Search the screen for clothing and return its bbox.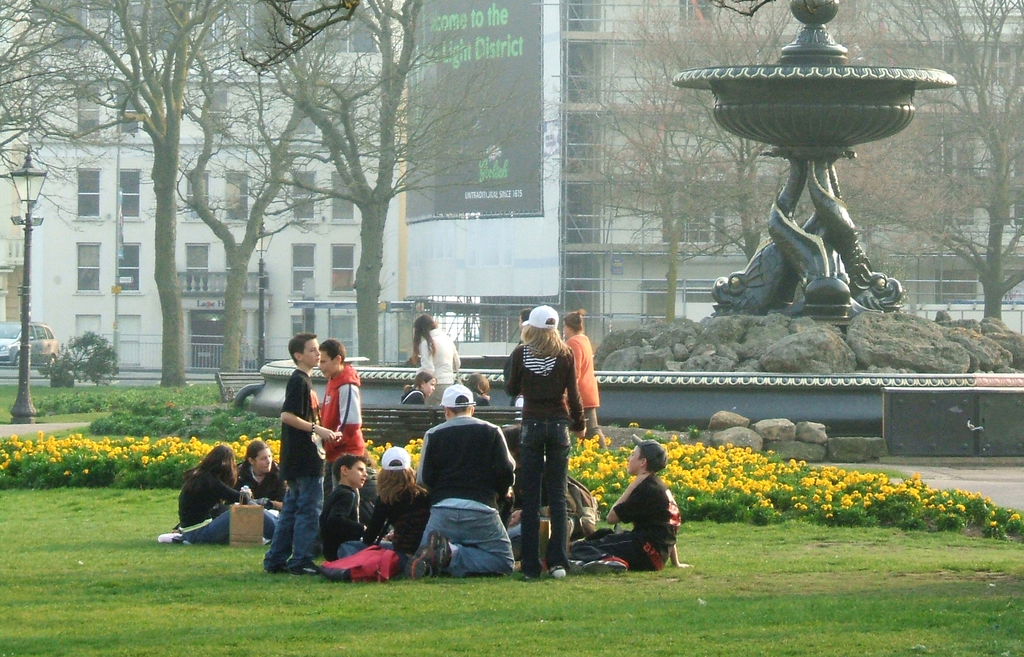
Found: [left=508, top=342, right=584, bottom=570].
